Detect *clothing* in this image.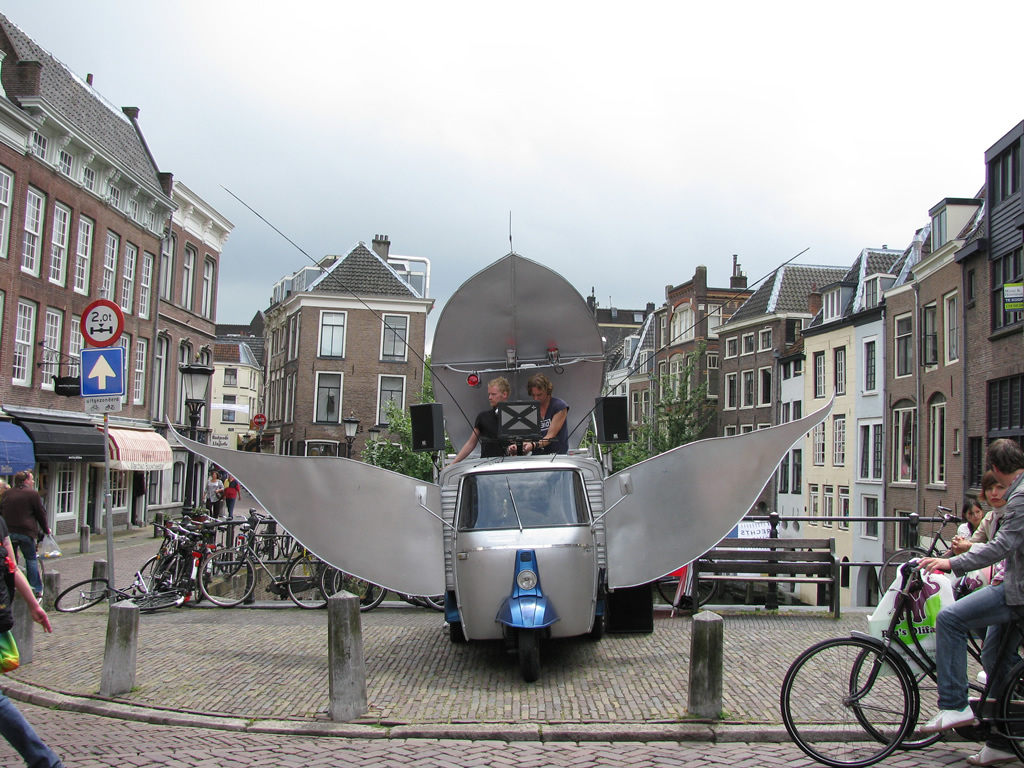
Detection: x1=476, y1=408, x2=511, y2=453.
